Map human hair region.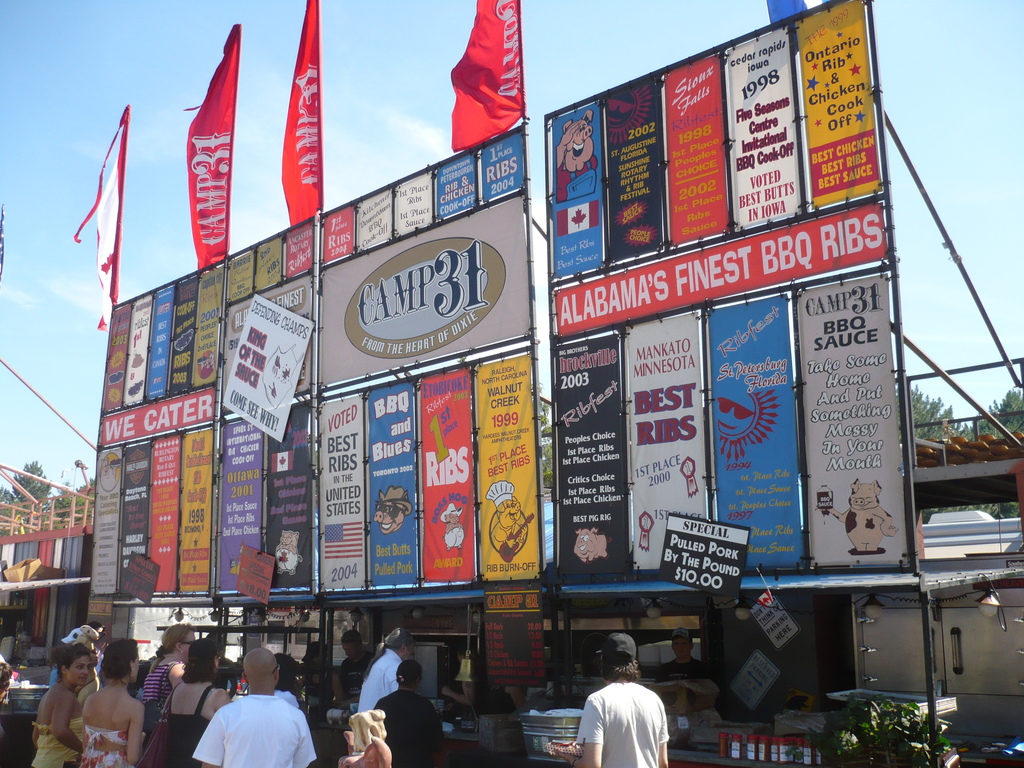
Mapped to <bbox>156, 619, 194, 659</bbox>.
